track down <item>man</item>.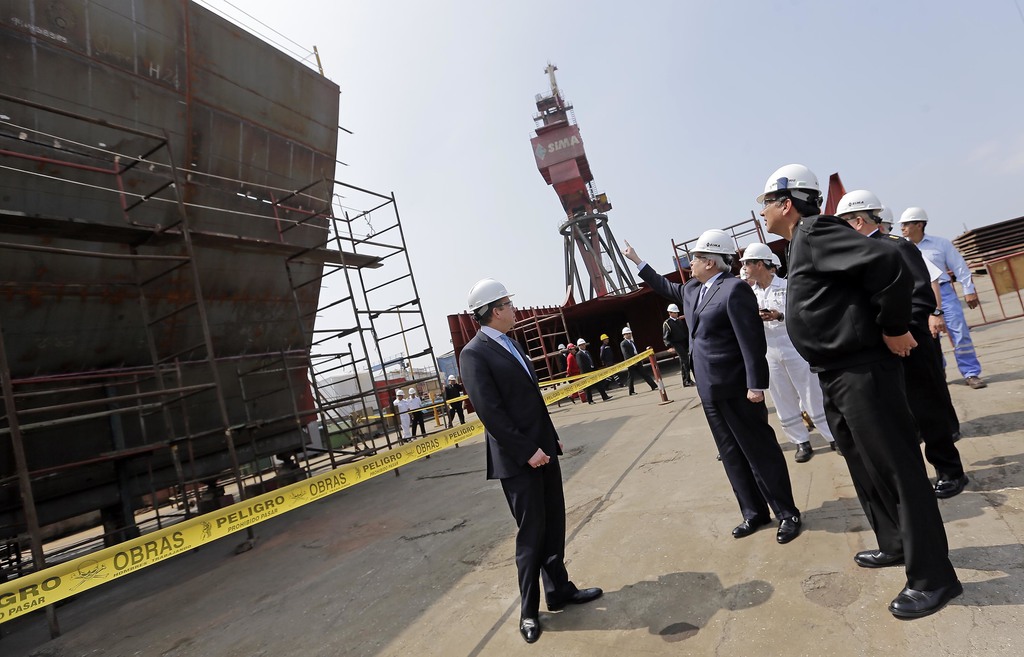
Tracked to BBox(458, 284, 605, 647).
